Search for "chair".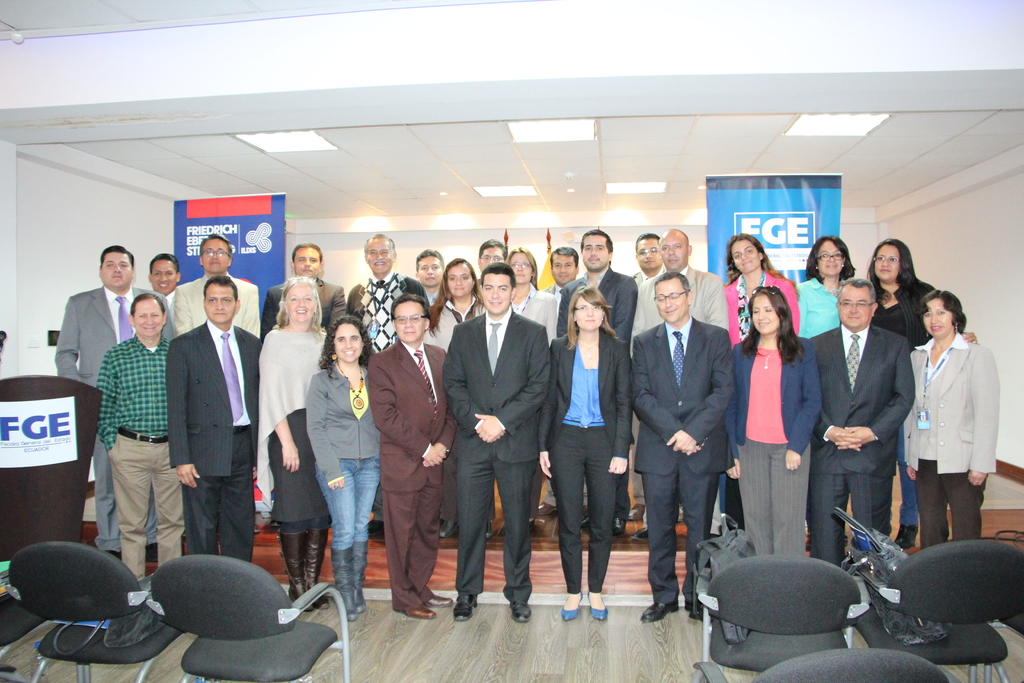
Found at (0, 661, 26, 682).
